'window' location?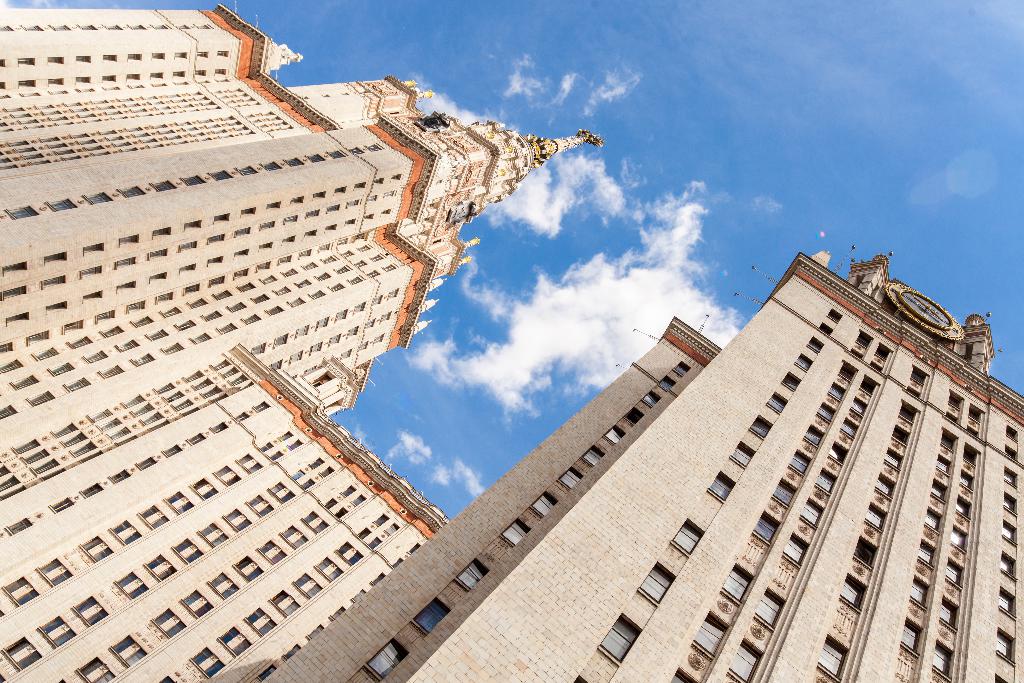
(left=174, top=542, right=204, bottom=566)
